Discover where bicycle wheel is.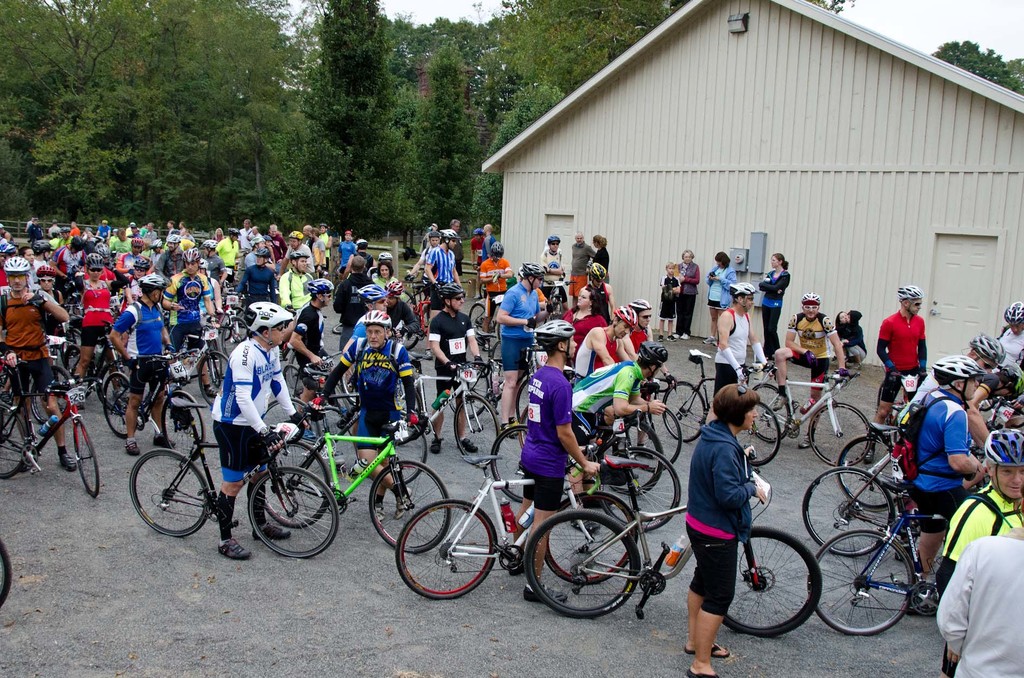
Discovered at 220 317 248 355.
